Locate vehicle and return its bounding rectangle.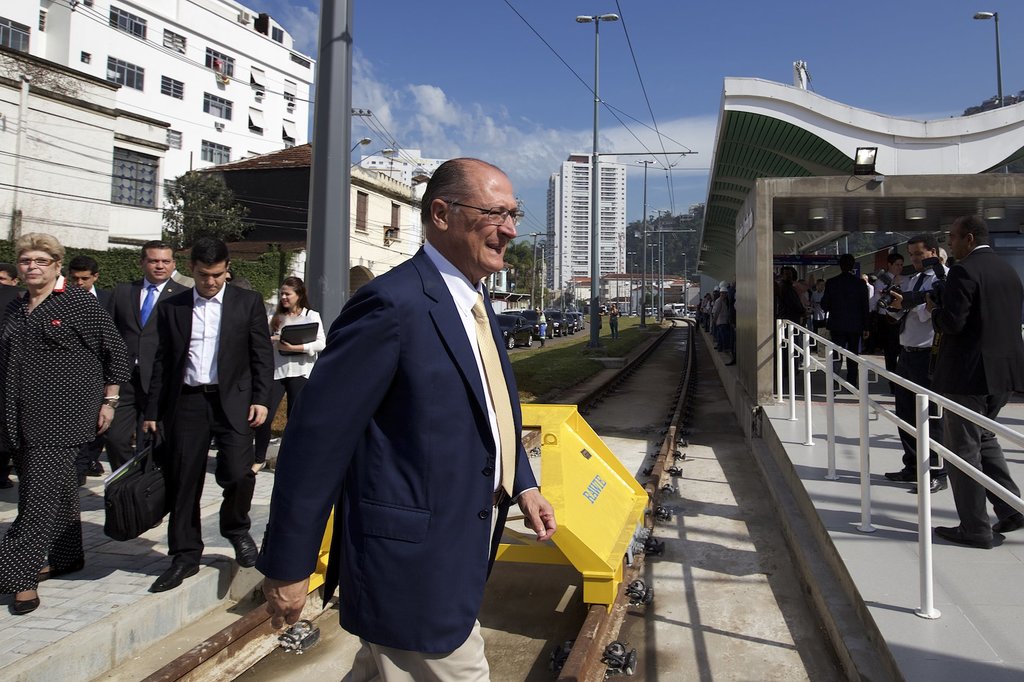
bbox=[643, 307, 660, 318].
